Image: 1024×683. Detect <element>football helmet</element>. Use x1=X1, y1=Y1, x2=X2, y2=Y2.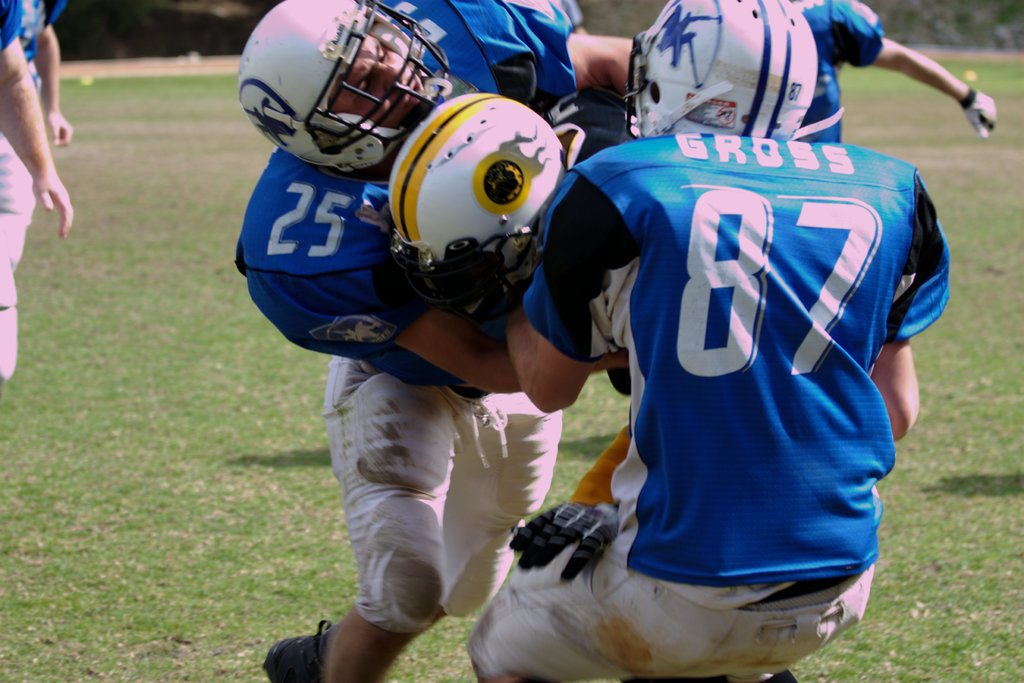
x1=235, y1=0, x2=458, y2=177.
